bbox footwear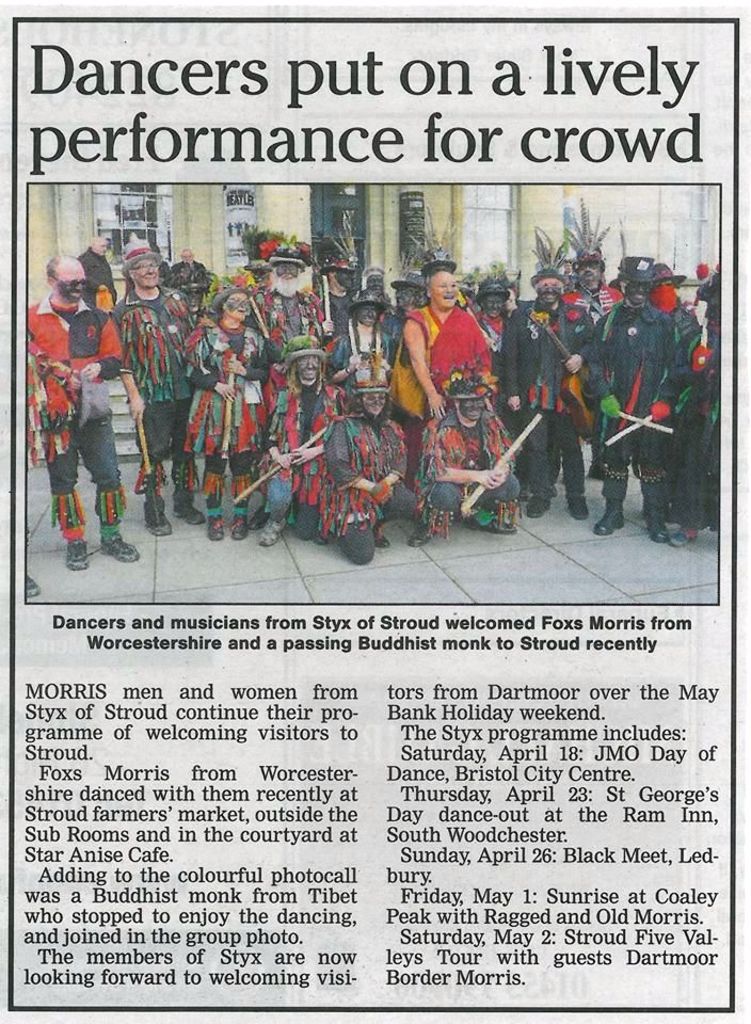
62/540/86/570
